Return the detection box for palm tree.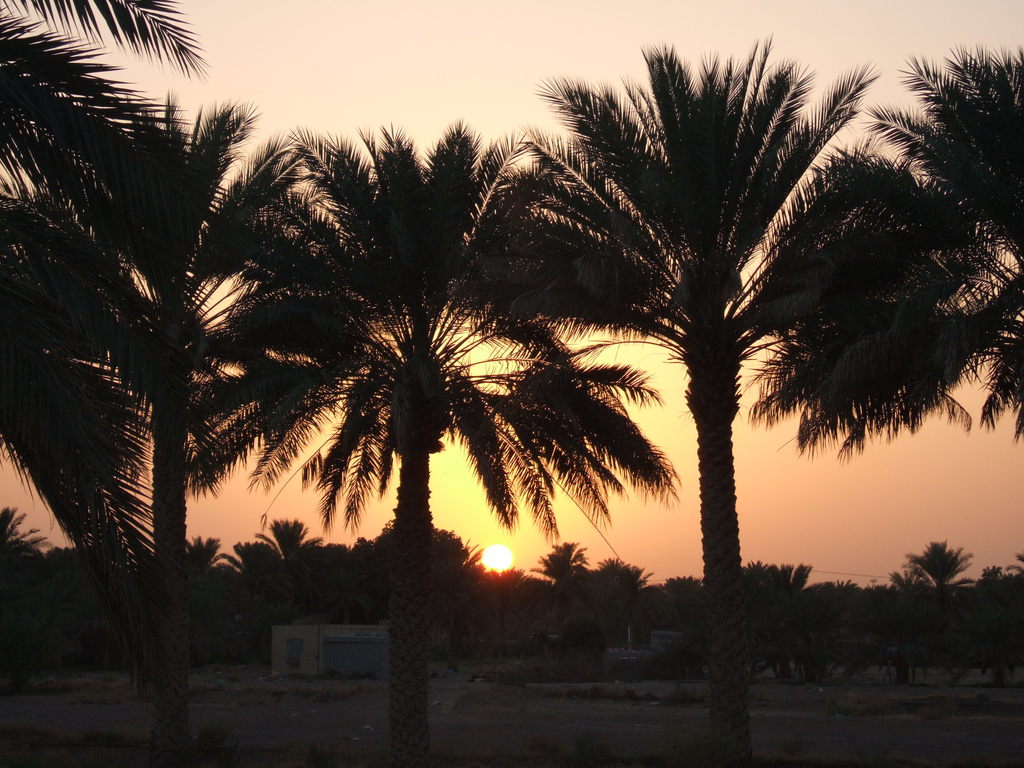
pyautogui.locateOnScreen(0, 0, 142, 673).
